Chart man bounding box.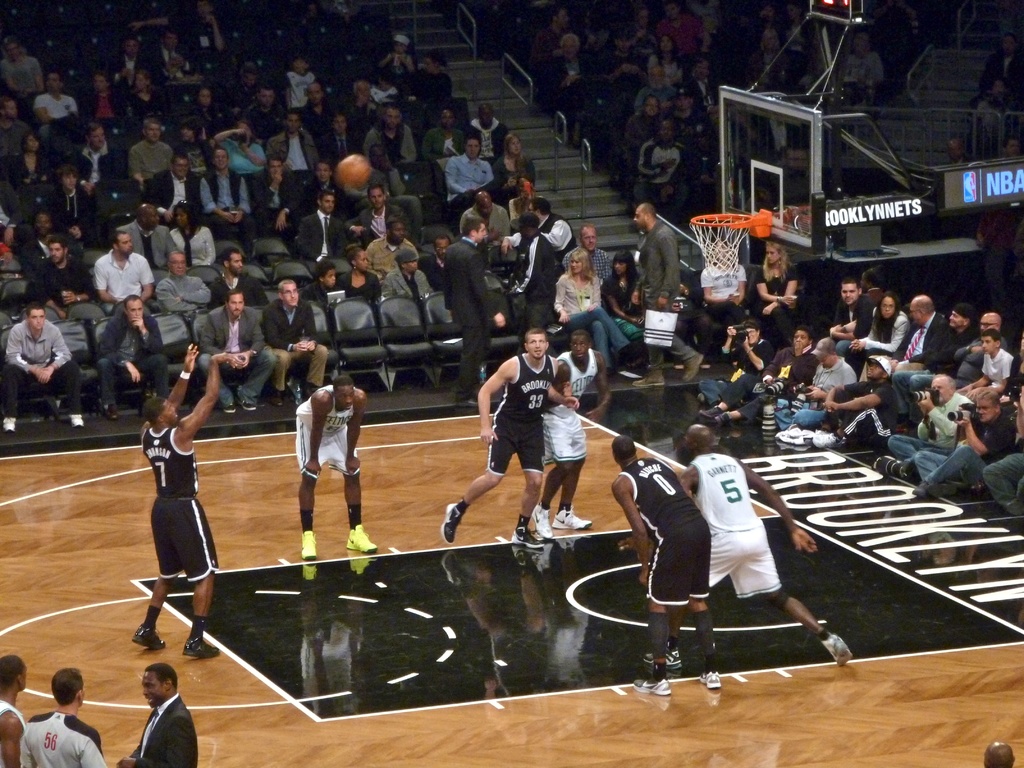
Charted: [left=683, top=59, right=729, bottom=122].
